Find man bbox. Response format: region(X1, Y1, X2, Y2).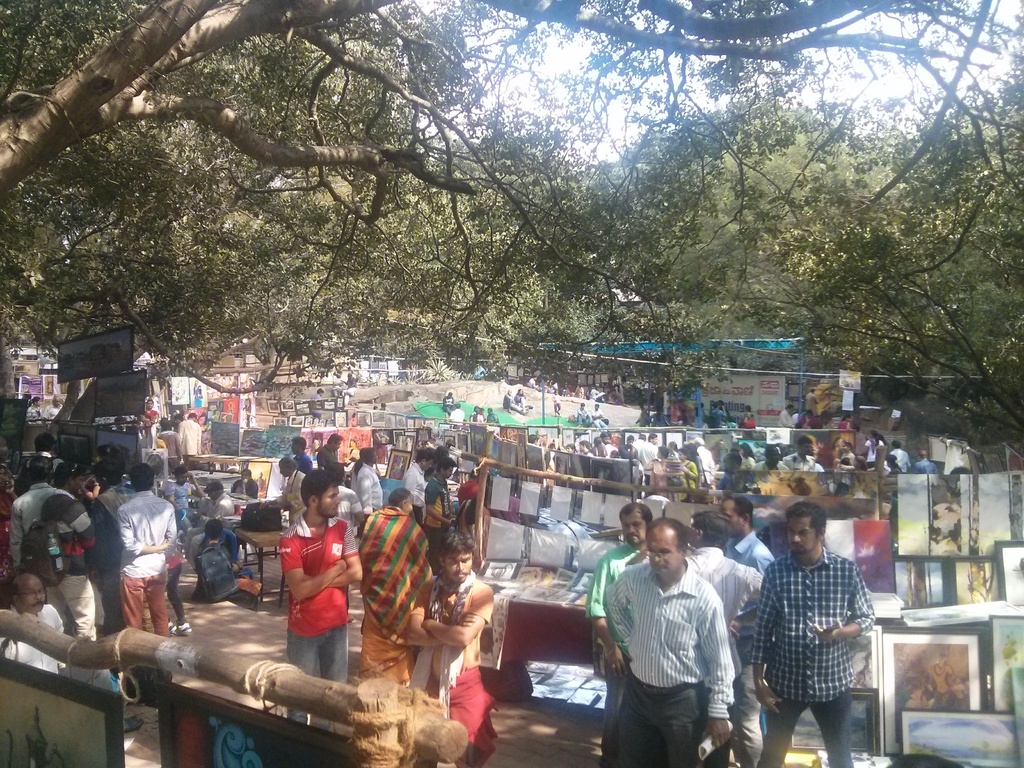
region(908, 450, 939, 472).
